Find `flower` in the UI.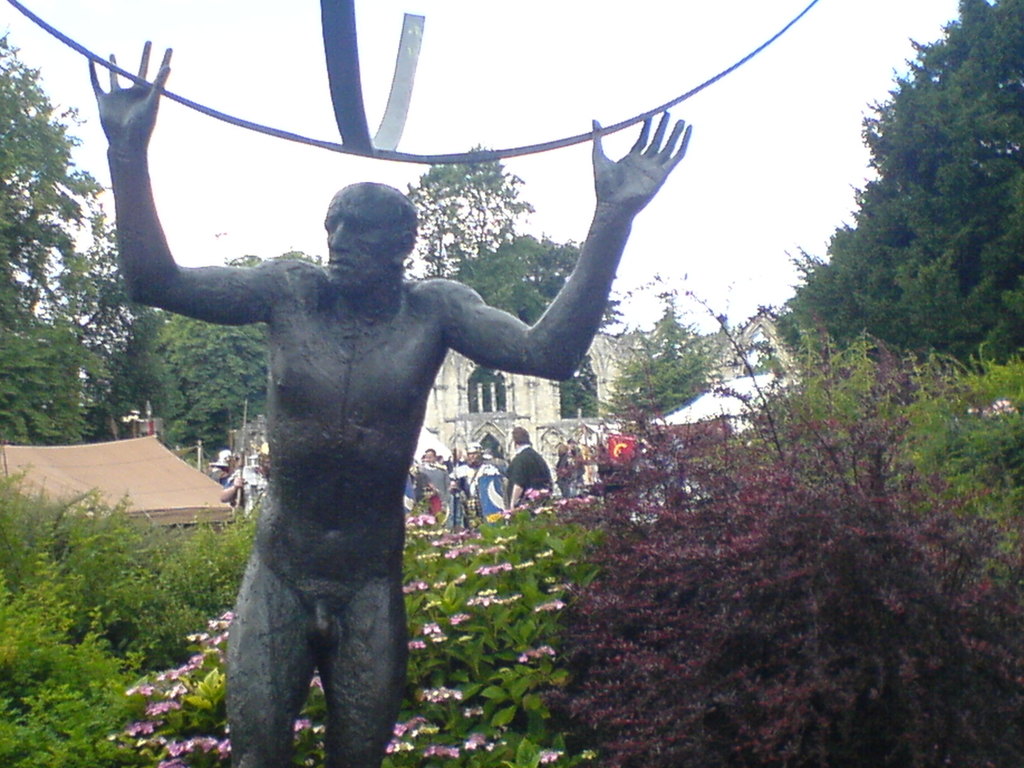
UI element at [385, 716, 425, 755].
